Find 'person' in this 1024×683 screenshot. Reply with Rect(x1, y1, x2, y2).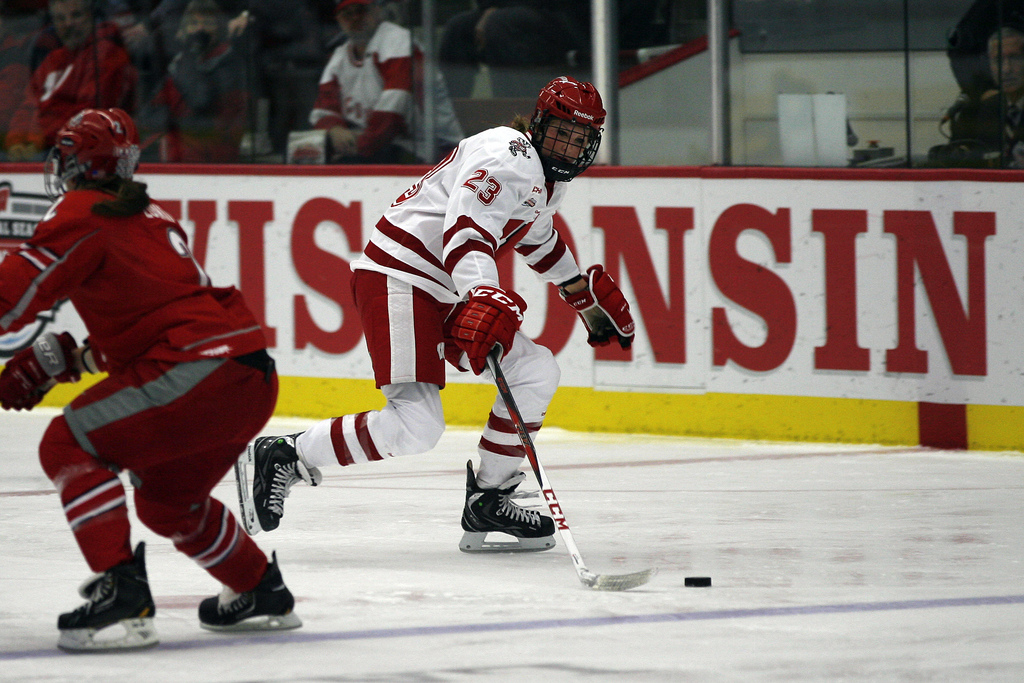
Rect(119, 0, 249, 179).
